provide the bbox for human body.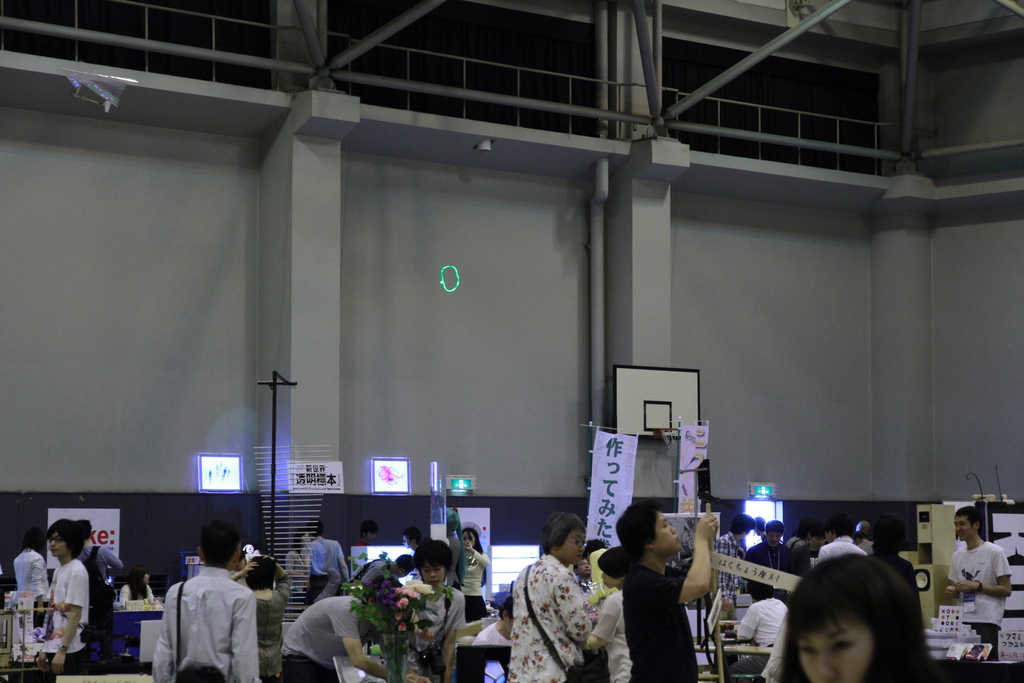
x1=38, y1=559, x2=100, y2=673.
